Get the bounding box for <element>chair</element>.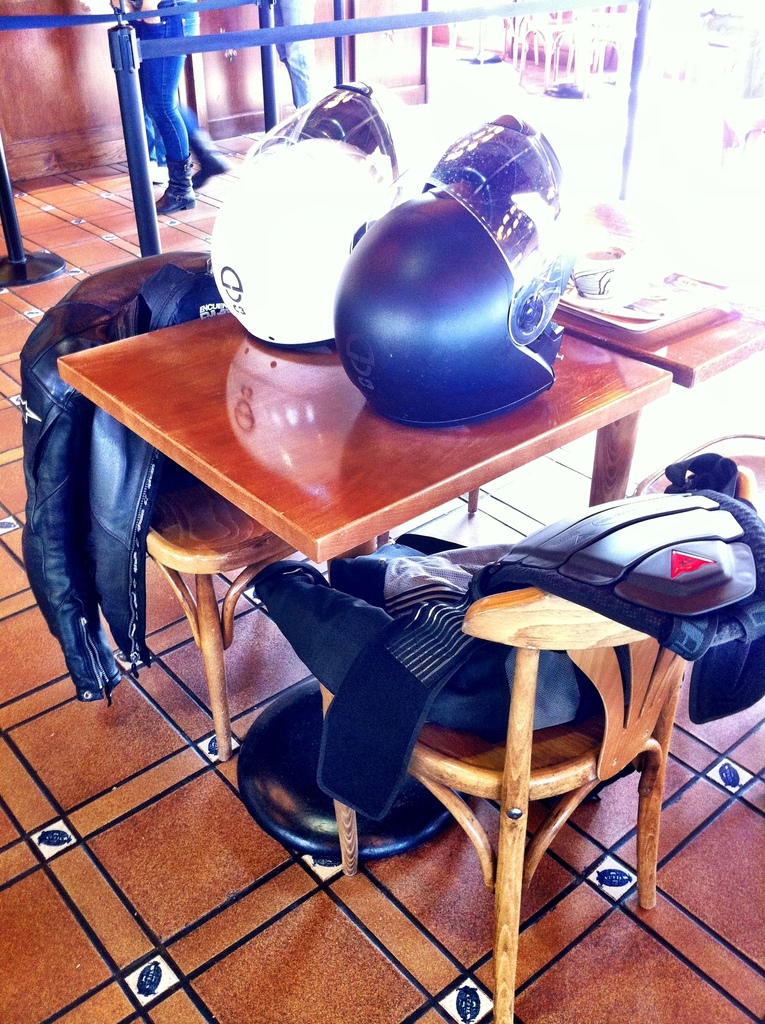
bbox(297, 486, 711, 998).
